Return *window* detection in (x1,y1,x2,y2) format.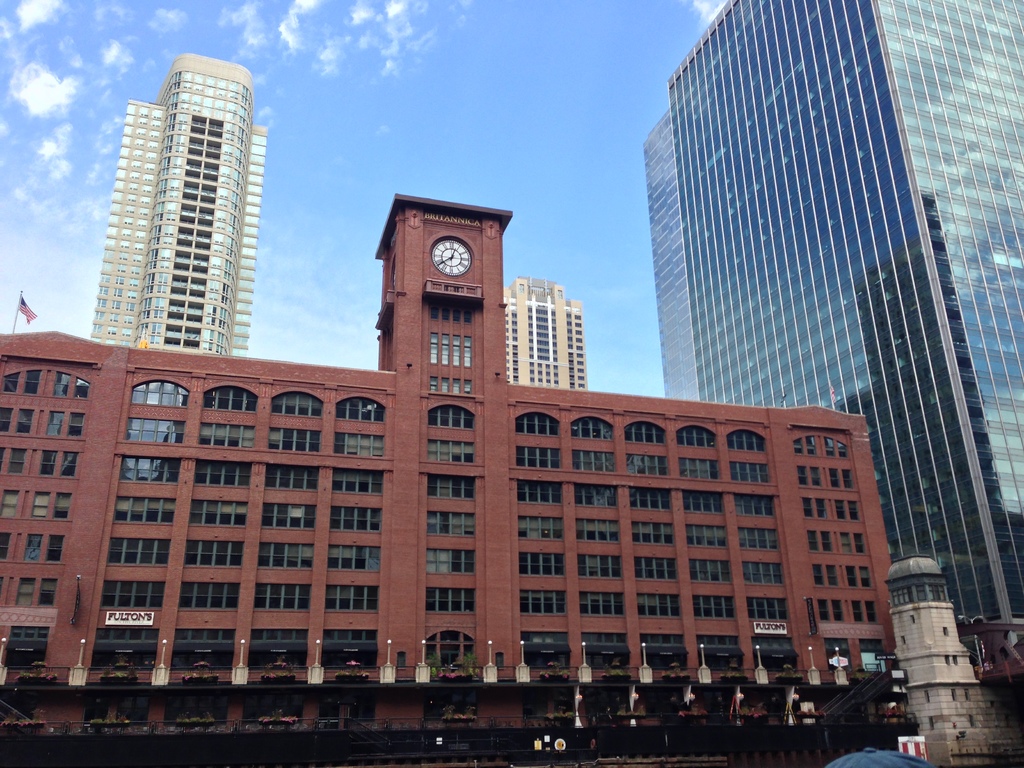
(580,591,625,614).
